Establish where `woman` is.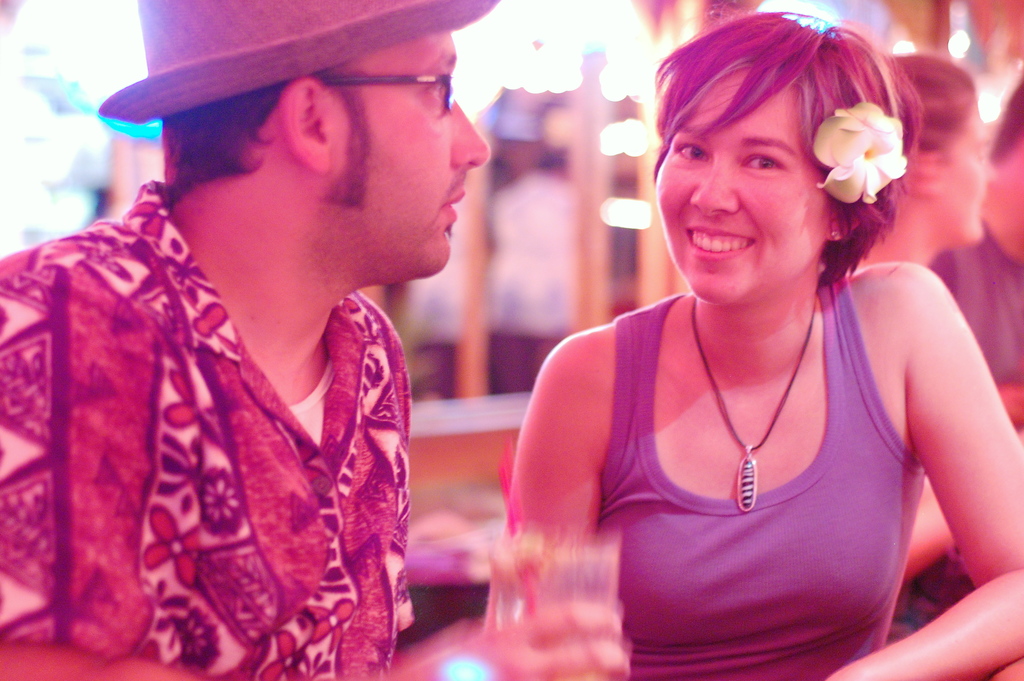
Established at (x1=477, y1=14, x2=1016, y2=650).
